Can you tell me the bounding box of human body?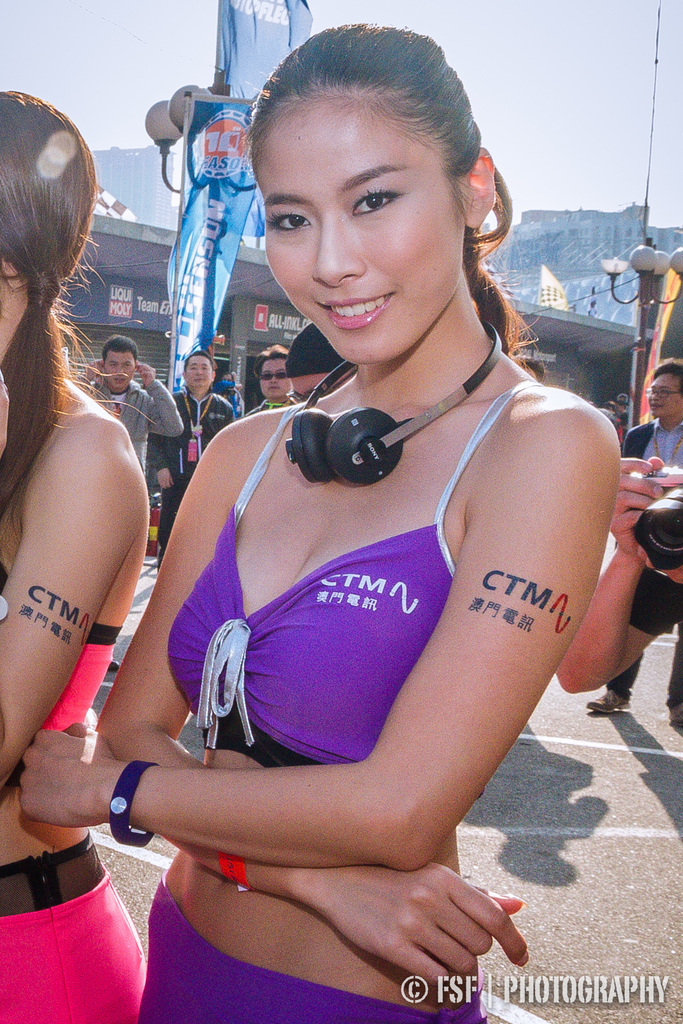
box=[591, 352, 682, 723].
